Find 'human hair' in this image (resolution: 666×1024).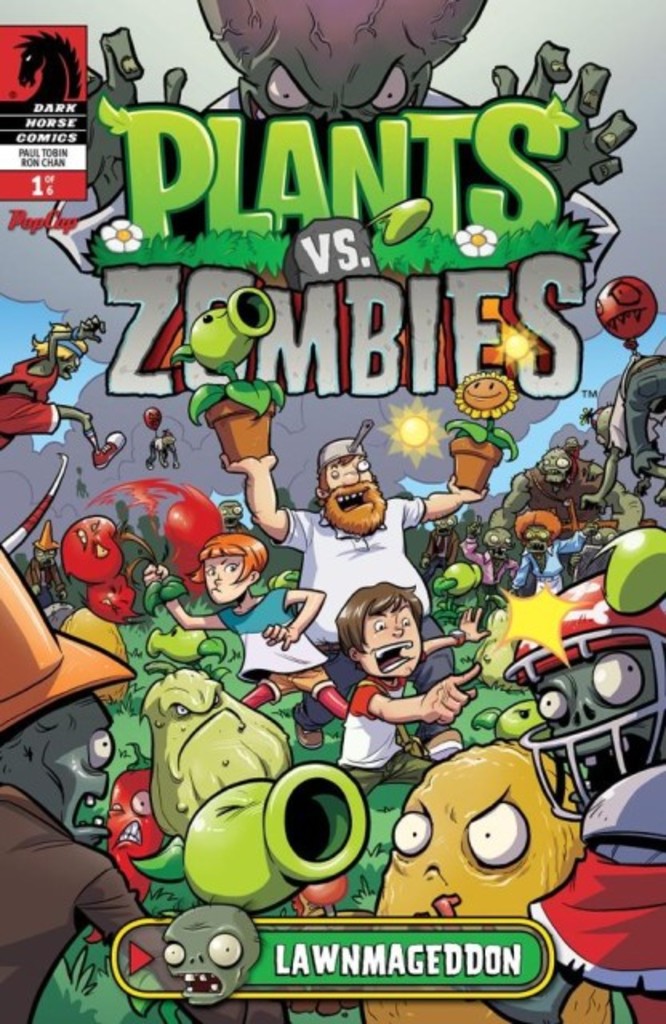
<box>32,320,88,360</box>.
